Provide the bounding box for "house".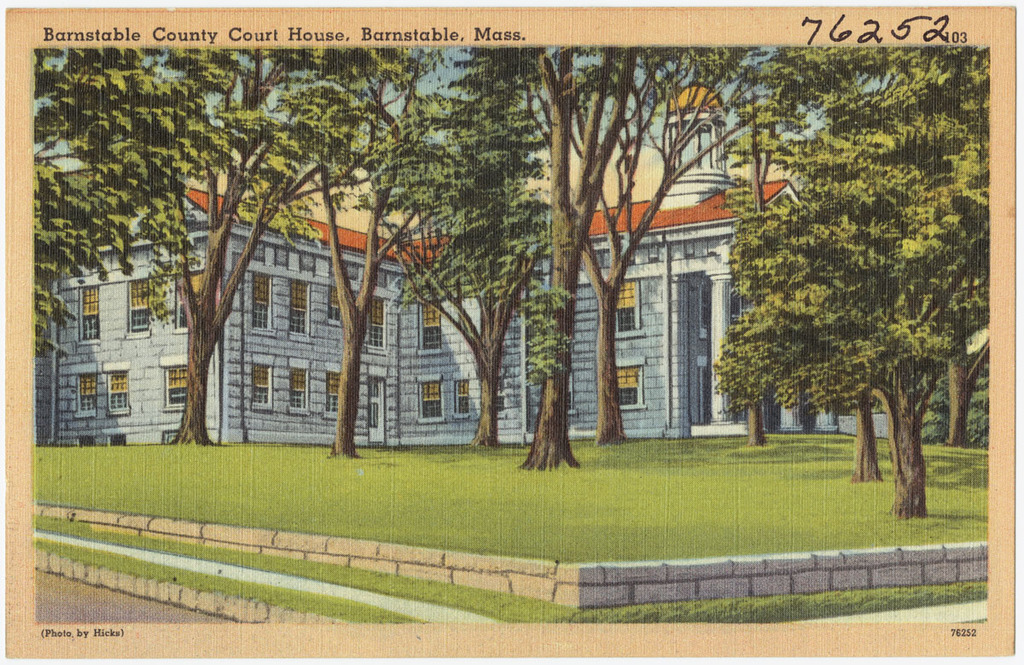
rect(13, 69, 842, 448).
